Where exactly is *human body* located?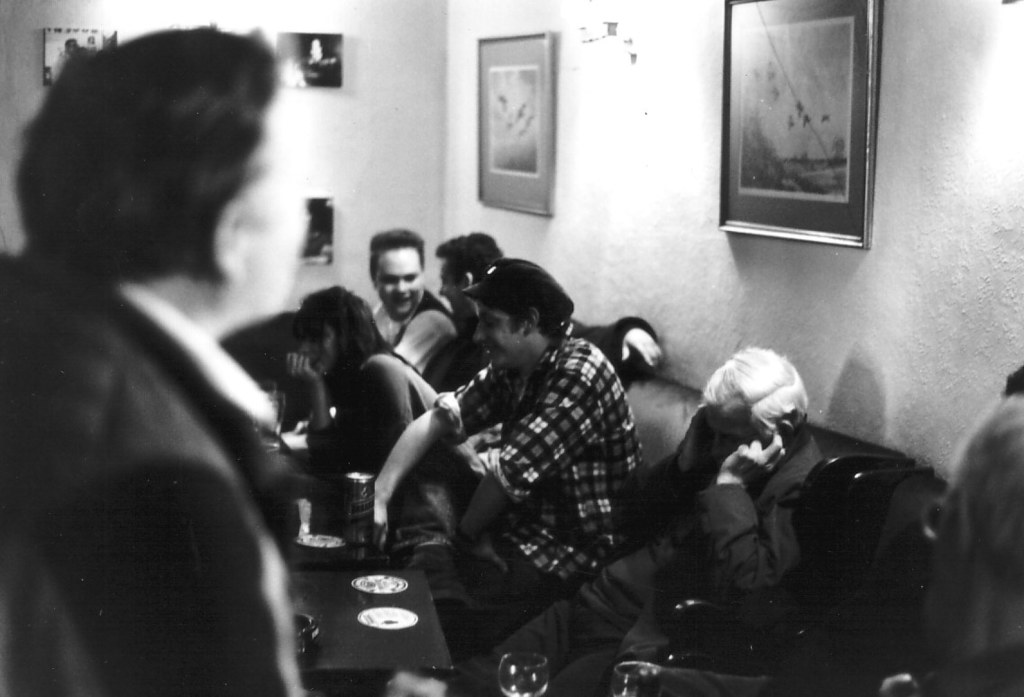
Its bounding box is [x1=362, y1=228, x2=473, y2=373].
